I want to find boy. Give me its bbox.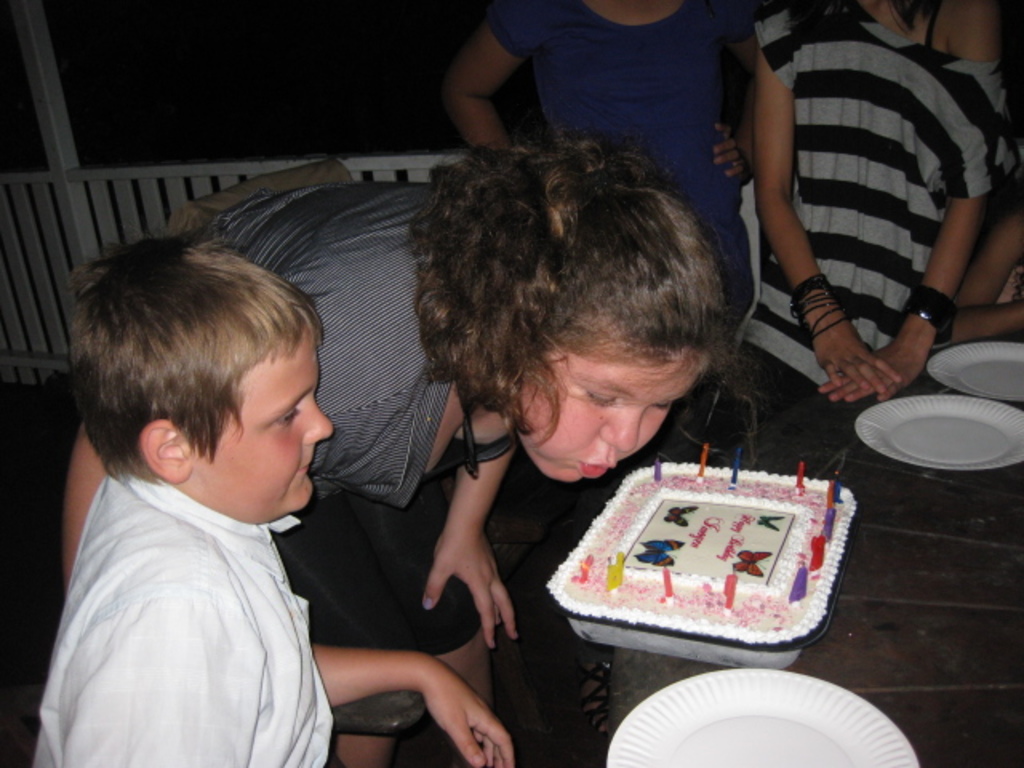
(left=29, top=237, right=517, bottom=766).
